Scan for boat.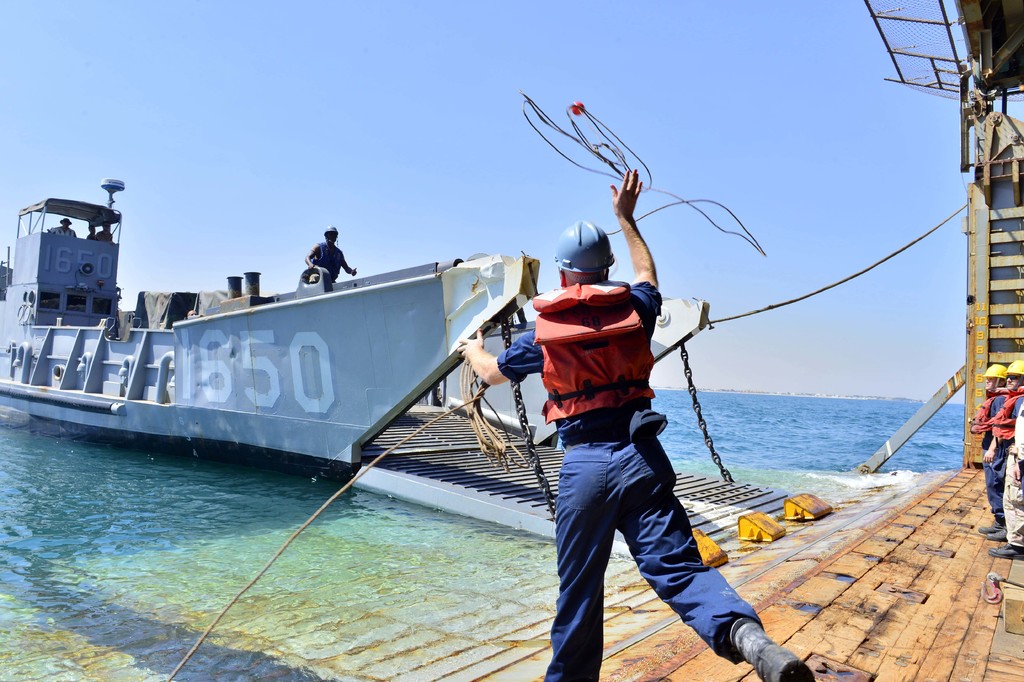
Scan result: left=0, top=180, right=557, bottom=504.
